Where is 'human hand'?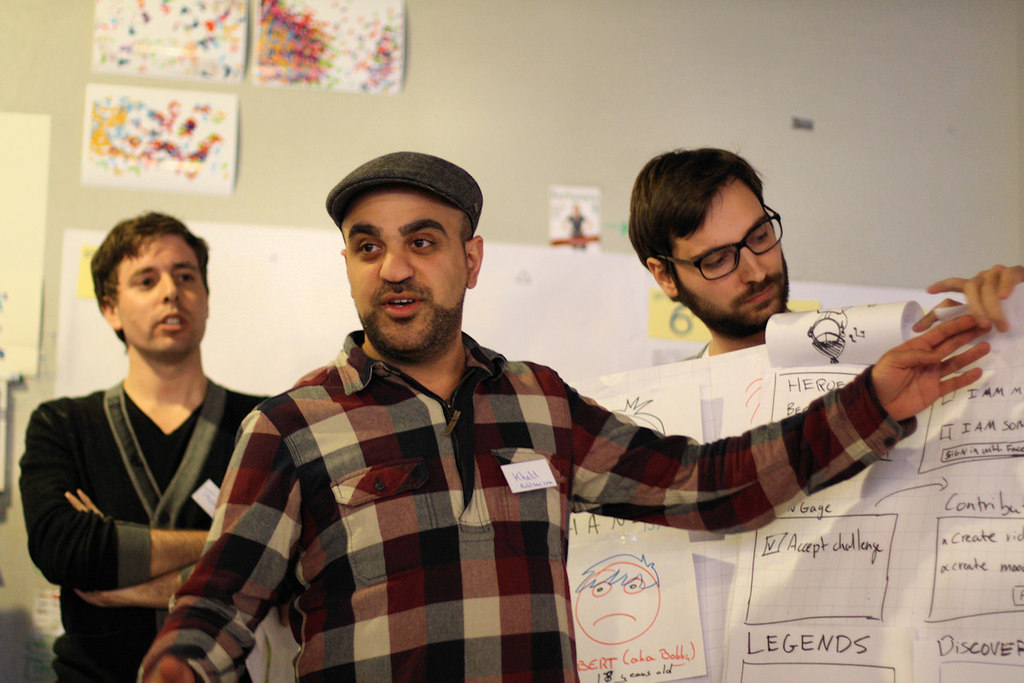
crop(276, 604, 290, 625).
